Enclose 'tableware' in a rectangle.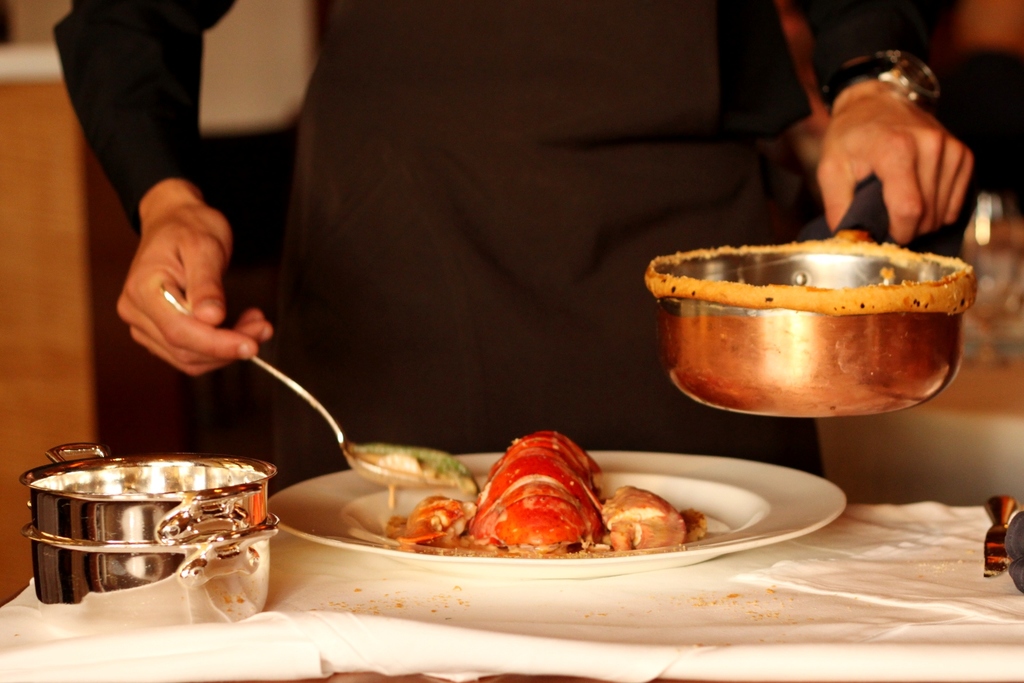
left=156, top=281, right=468, bottom=484.
